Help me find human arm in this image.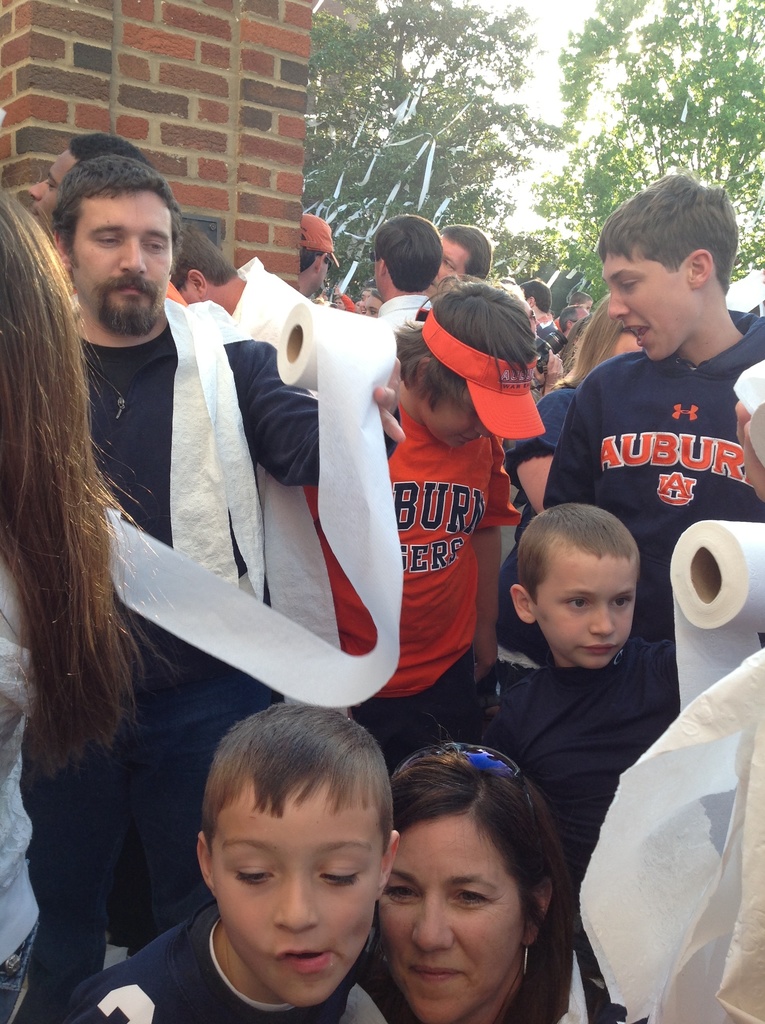
Found it: pyautogui.locateOnScreen(734, 398, 764, 502).
